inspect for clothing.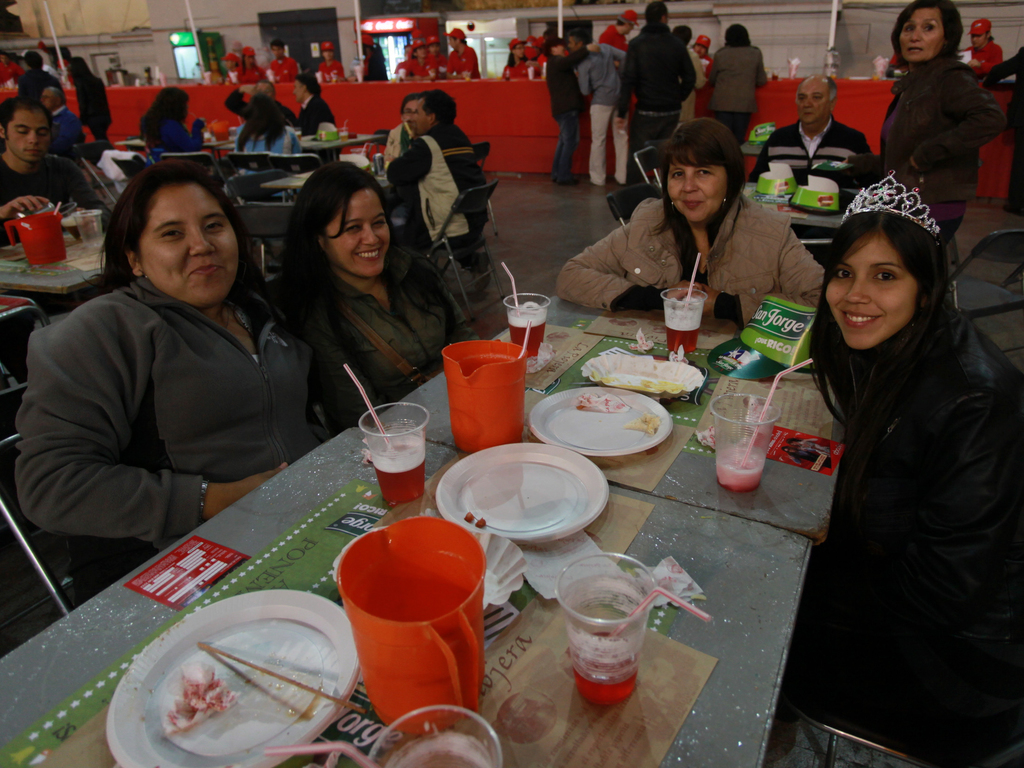
Inspection: (872, 51, 1009, 240).
